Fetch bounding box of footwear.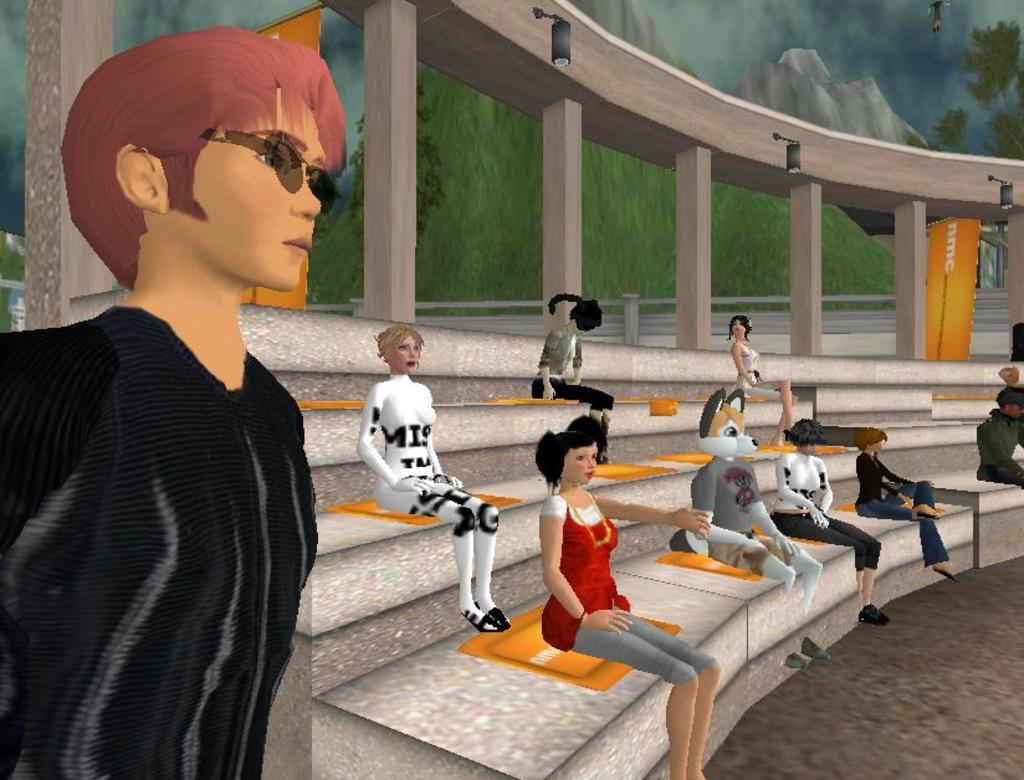
Bbox: pyautogui.locateOnScreen(804, 633, 833, 663).
